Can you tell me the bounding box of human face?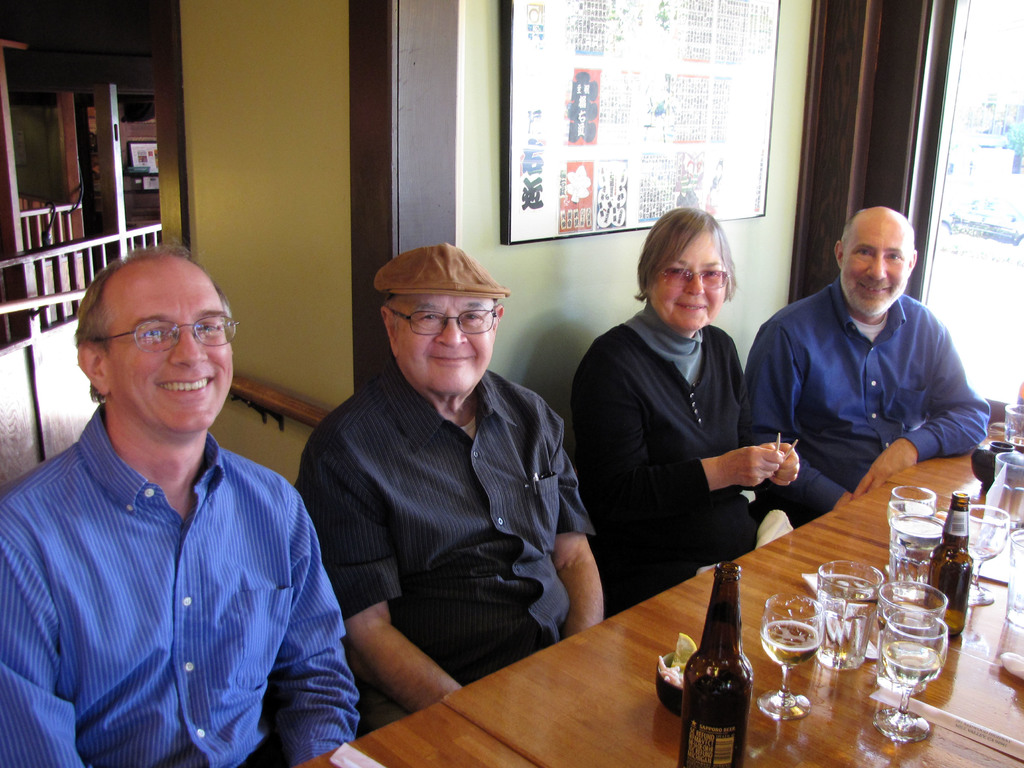
657/226/728/333.
